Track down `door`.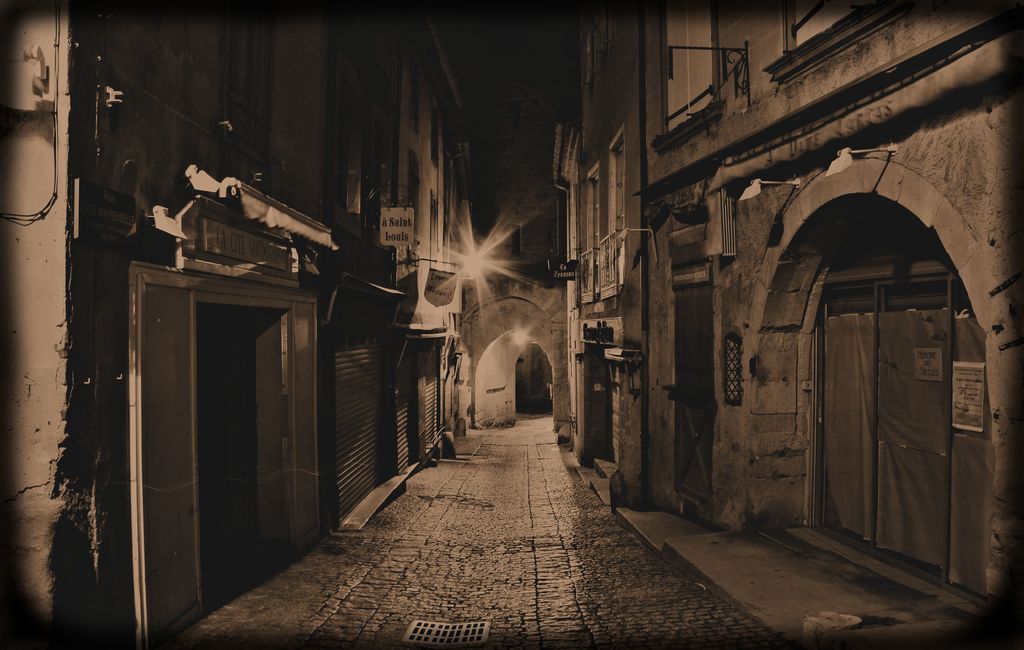
Tracked to [x1=667, y1=263, x2=712, y2=500].
